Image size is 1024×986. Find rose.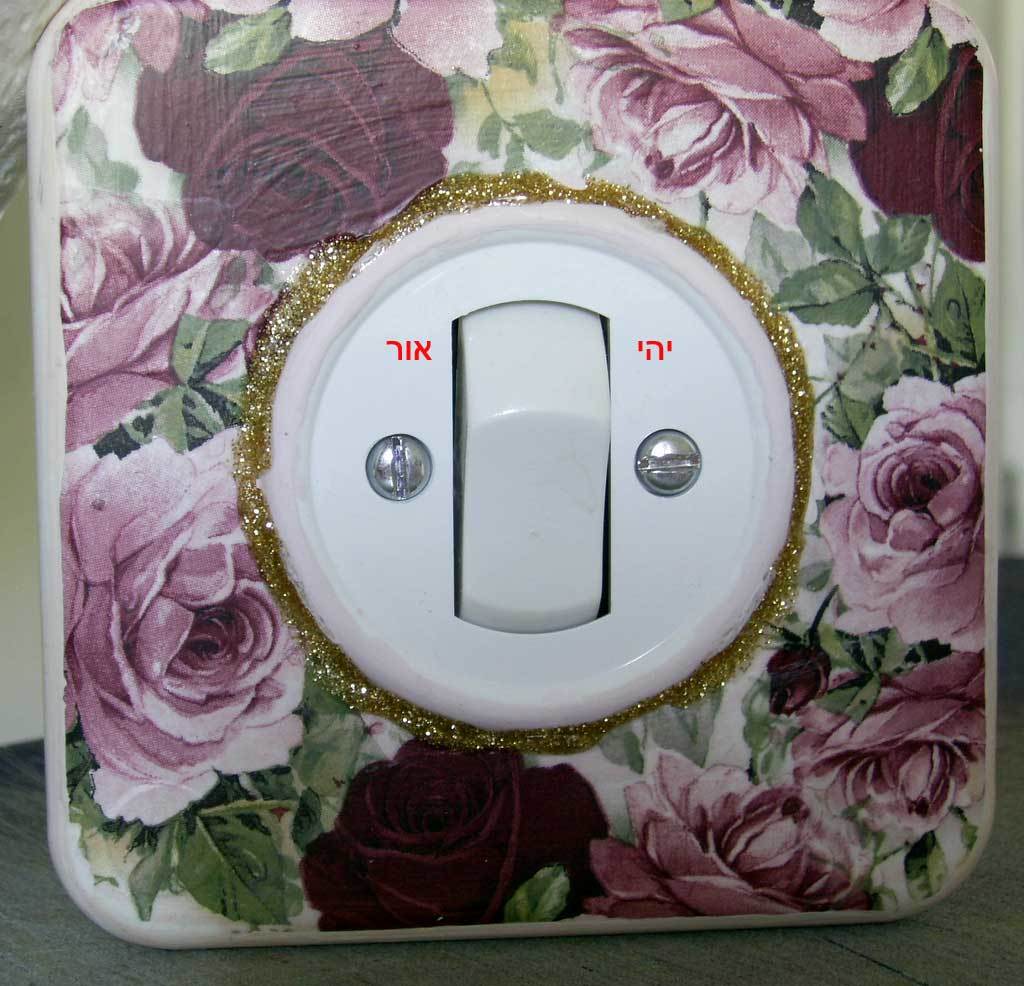
box=[63, 424, 310, 827].
